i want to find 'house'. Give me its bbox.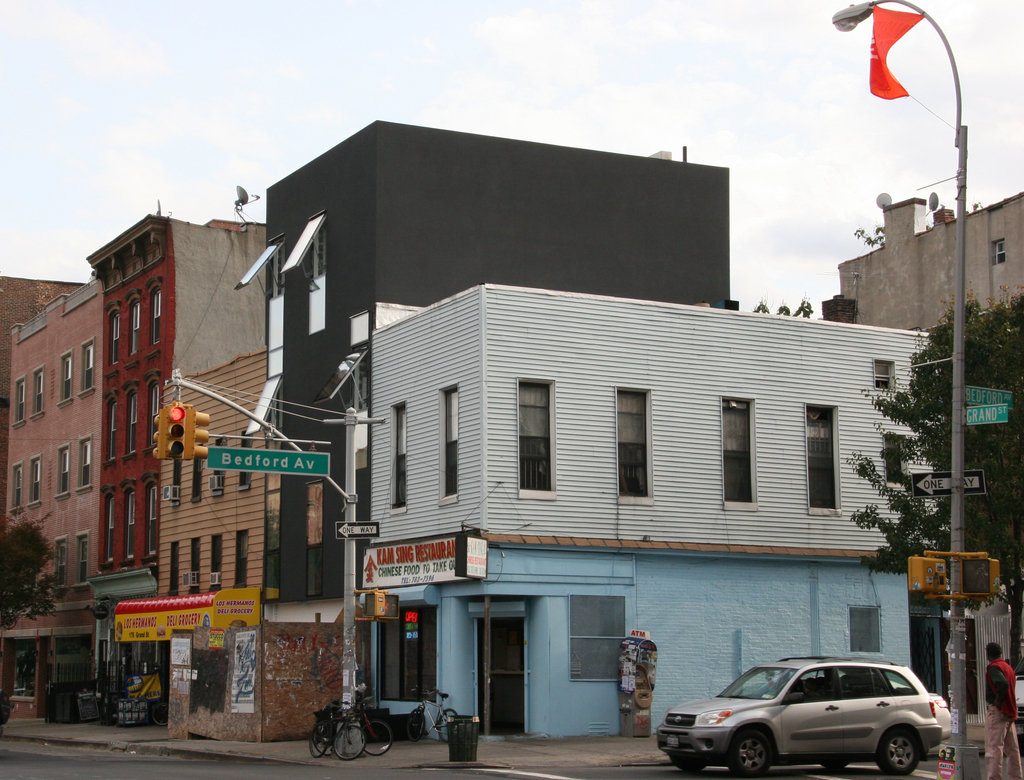
x1=816, y1=196, x2=1023, y2=708.
